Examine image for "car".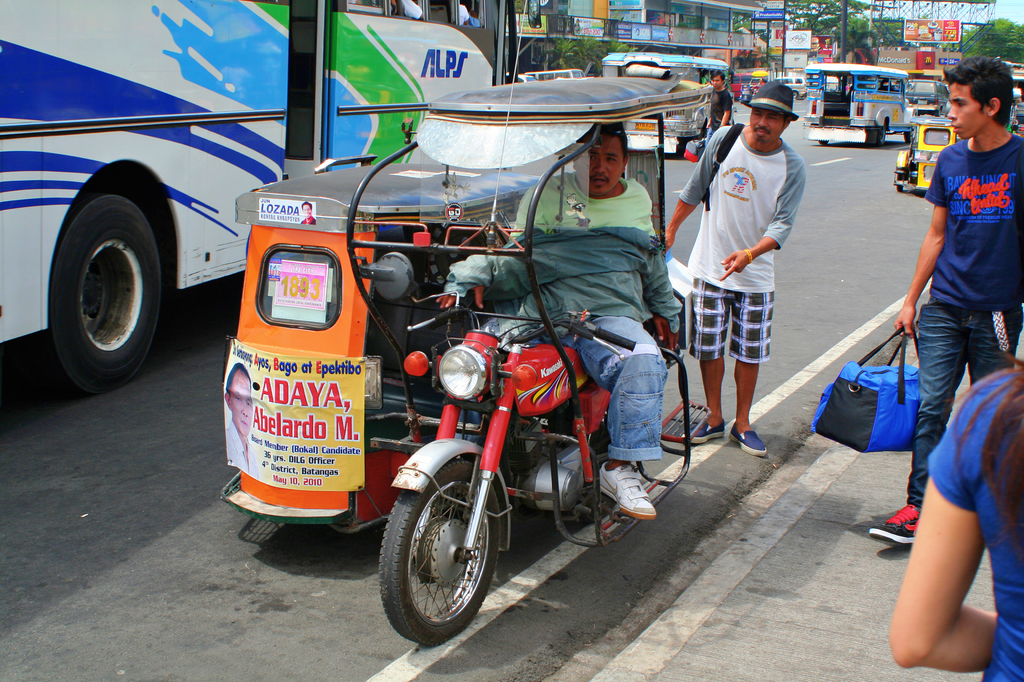
Examination result: select_region(784, 77, 804, 102).
